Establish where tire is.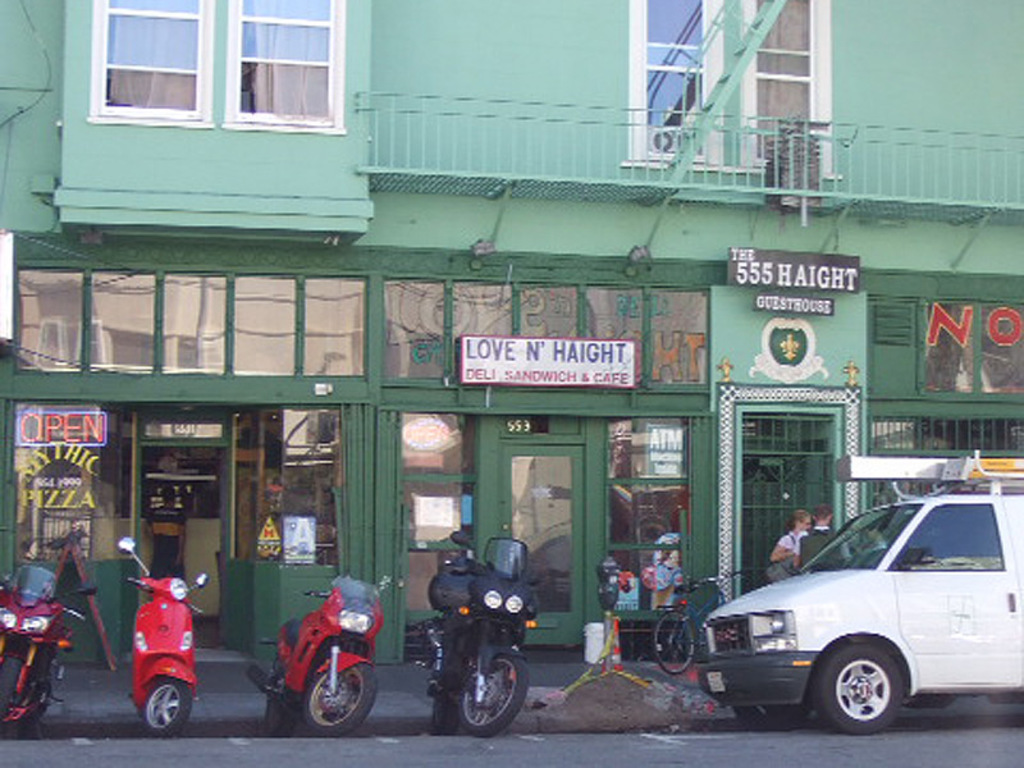
Established at 0 654 23 714.
